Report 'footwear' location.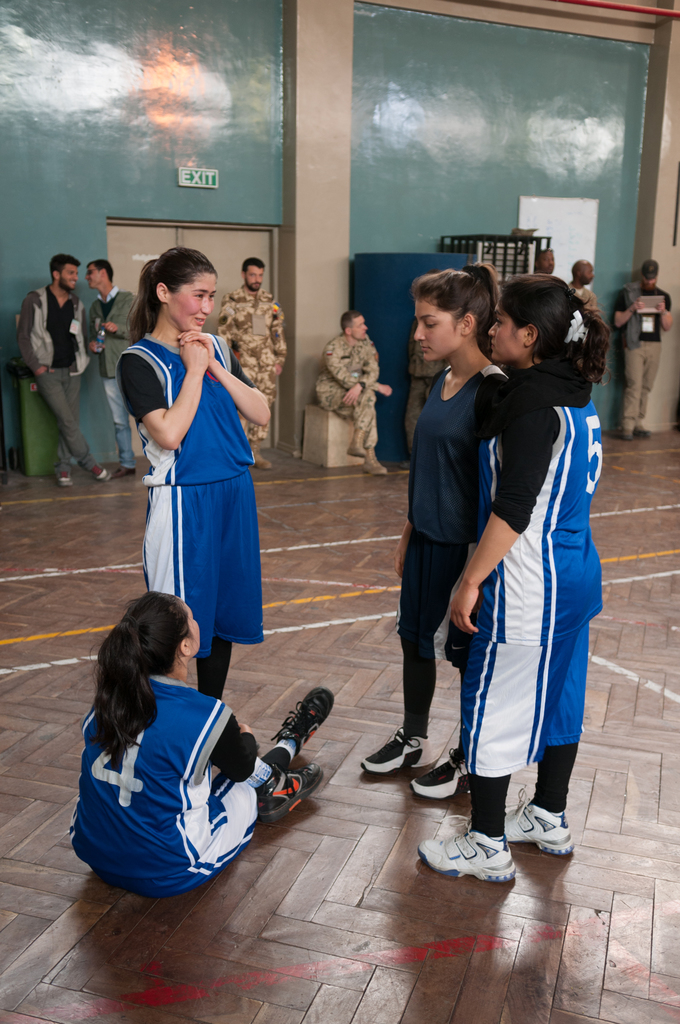
Report: 417/820/526/881.
